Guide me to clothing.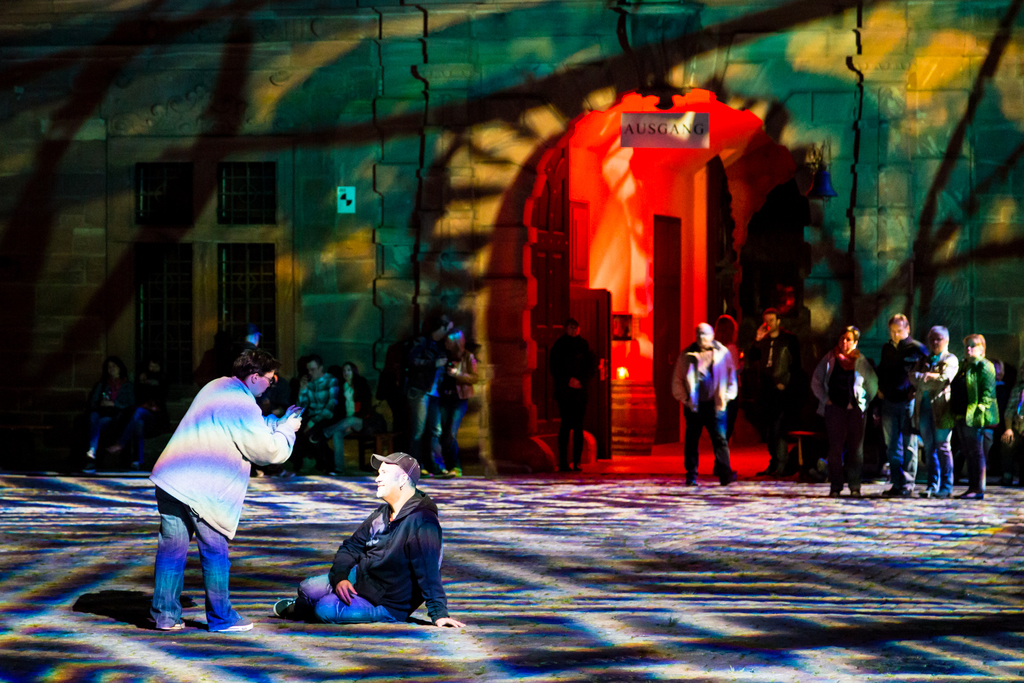
Guidance: [903, 340, 961, 468].
